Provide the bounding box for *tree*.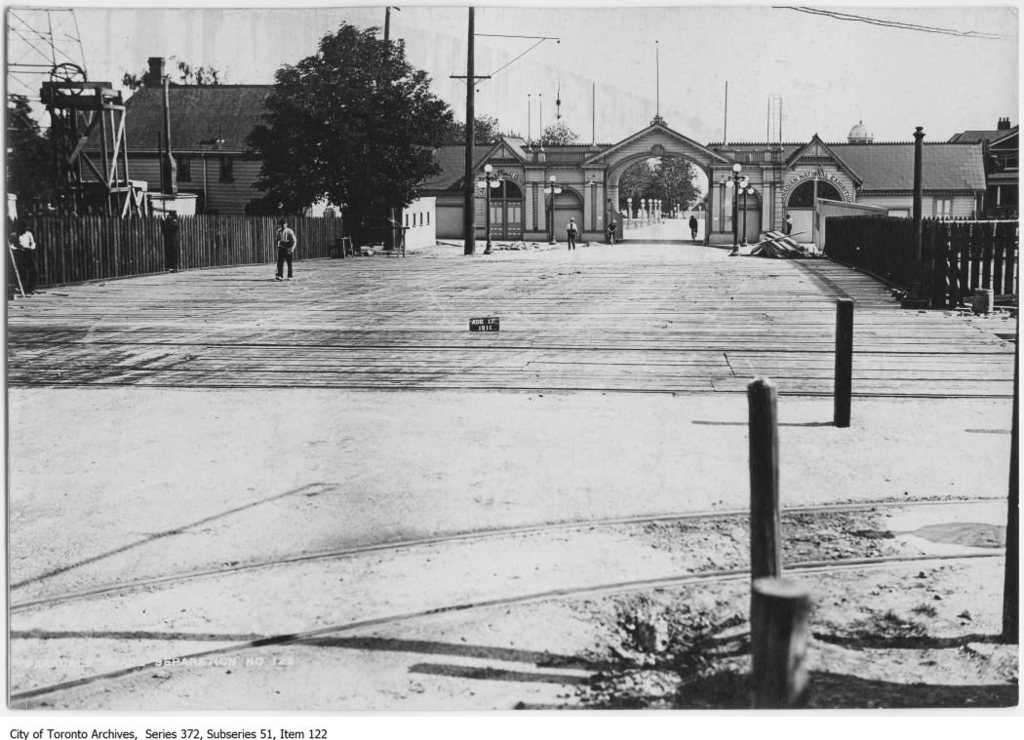
l=455, t=112, r=492, b=142.
